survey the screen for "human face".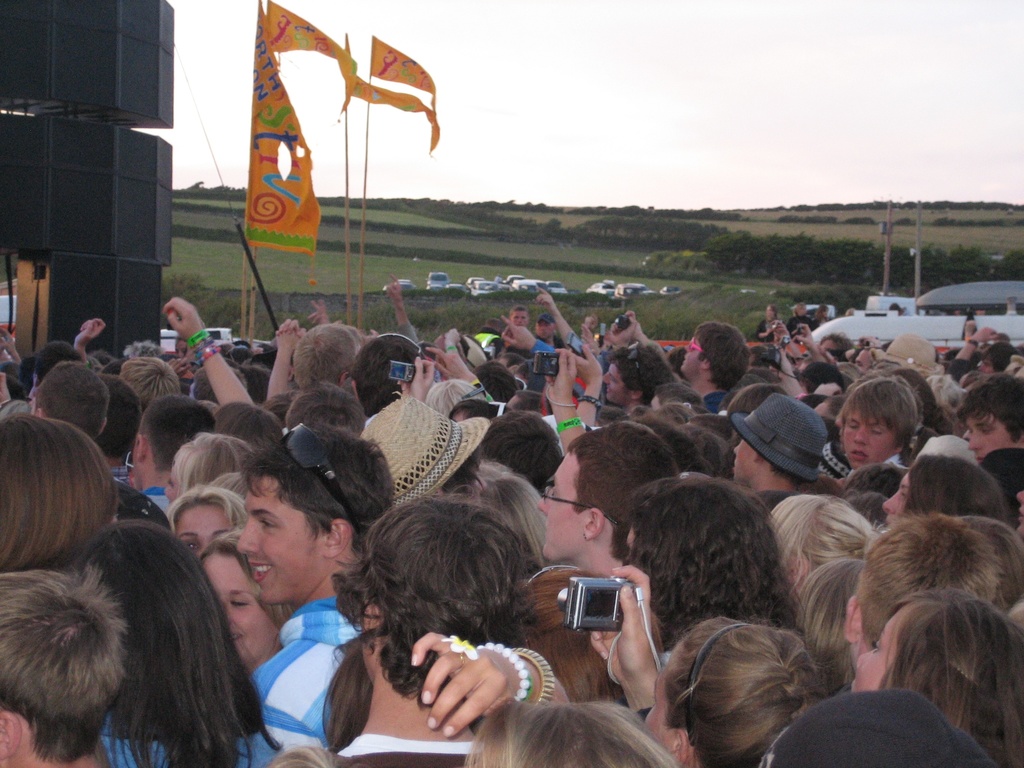
Survey found: 728/438/762/484.
